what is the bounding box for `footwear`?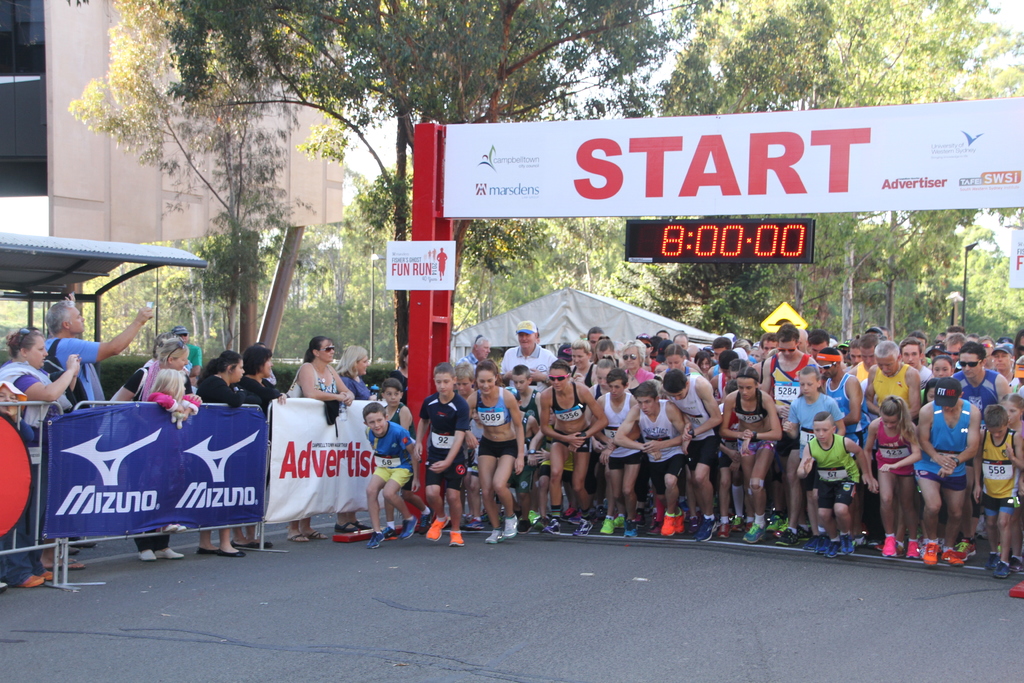
rect(538, 518, 562, 534).
